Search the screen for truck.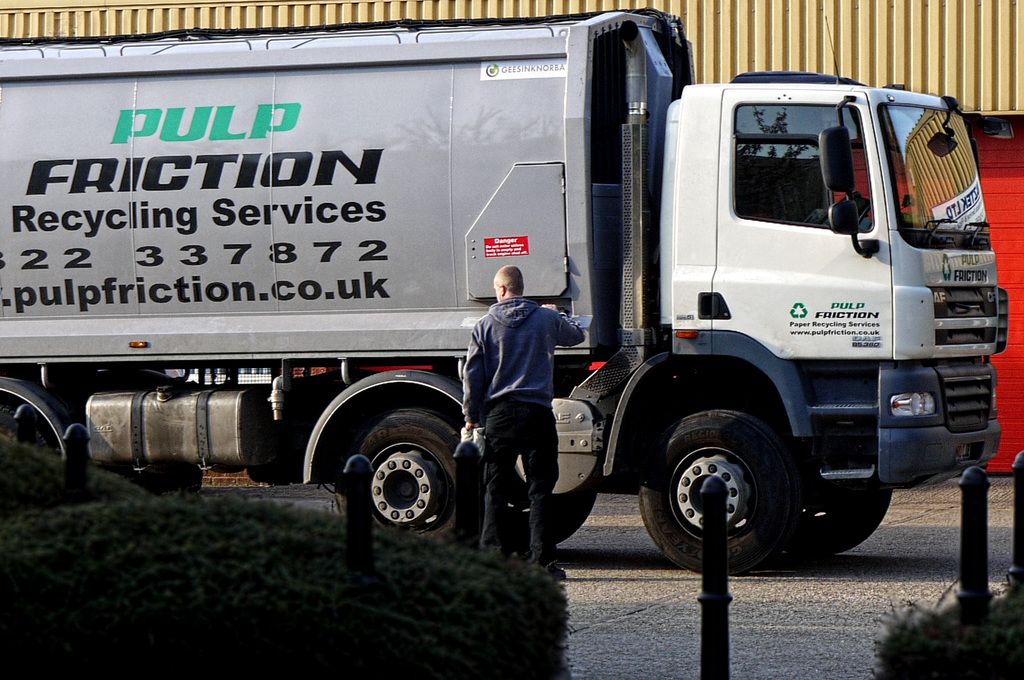
Found at 0, 7, 1020, 591.
